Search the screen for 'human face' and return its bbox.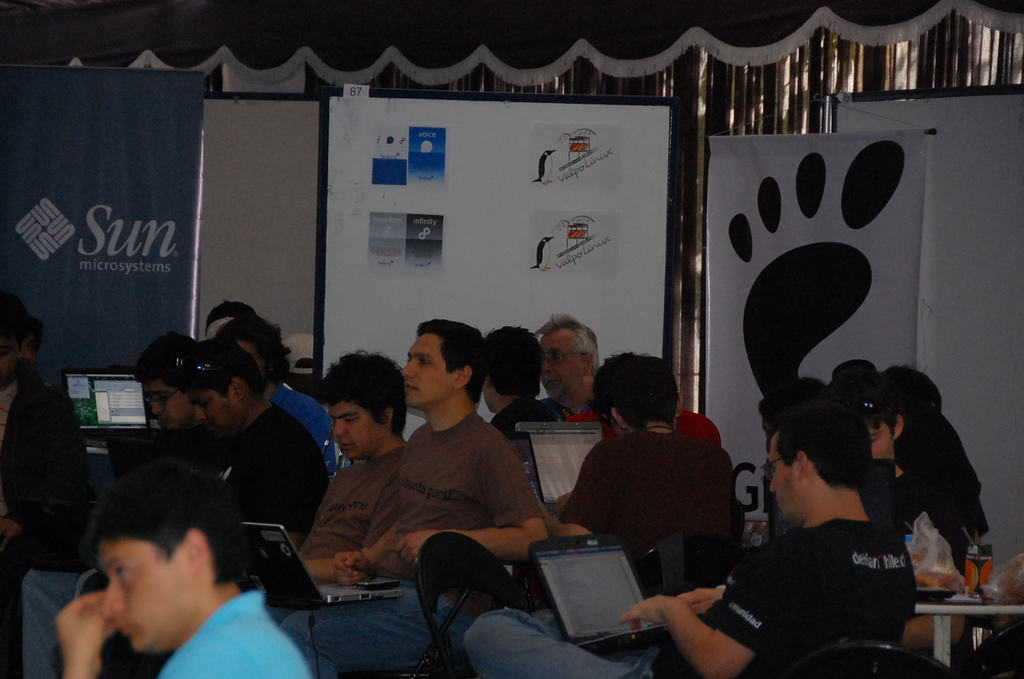
Found: {"left": 138, "top": 376, "right": 189, "bottom": 431}.
